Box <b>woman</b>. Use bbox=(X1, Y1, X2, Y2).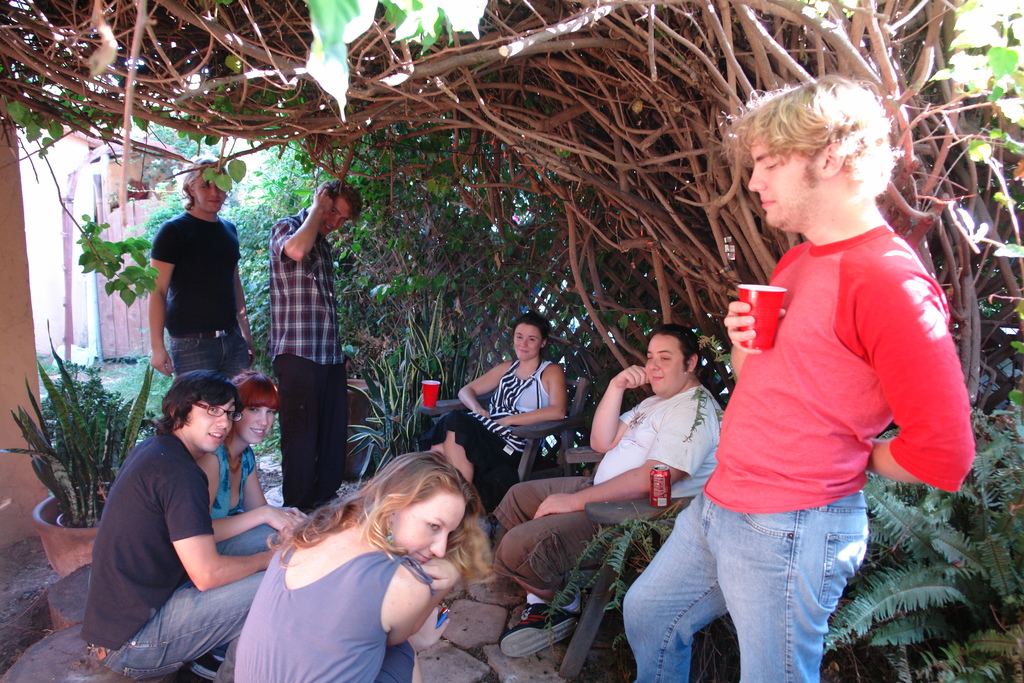
bbox=(223, 443, 497, 676).
